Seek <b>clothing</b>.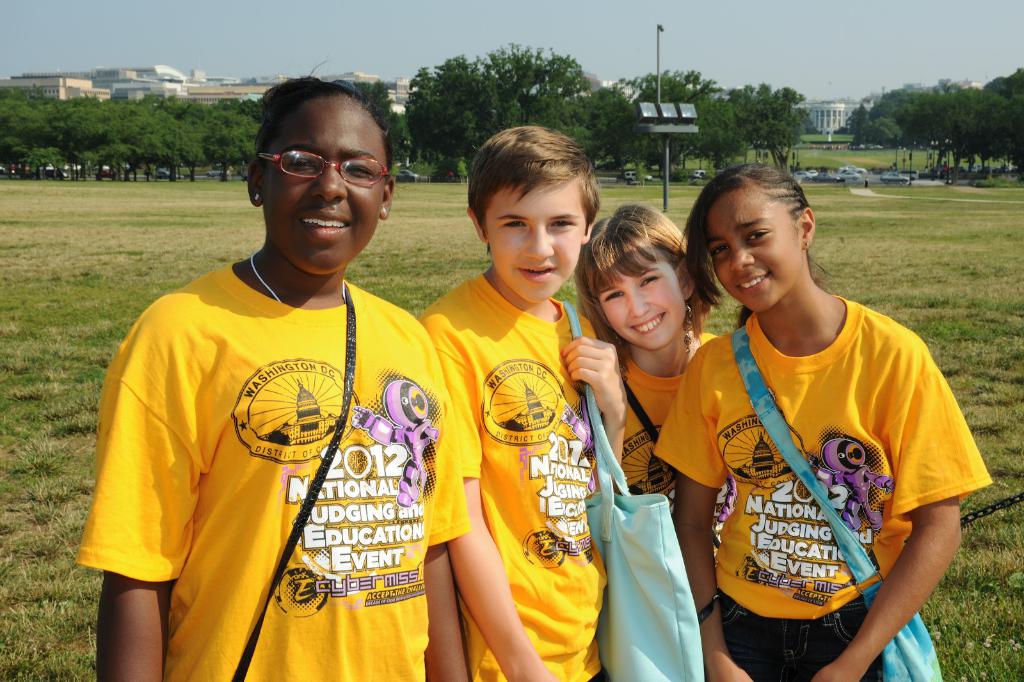
Rect(419, 270, 593, 681).
